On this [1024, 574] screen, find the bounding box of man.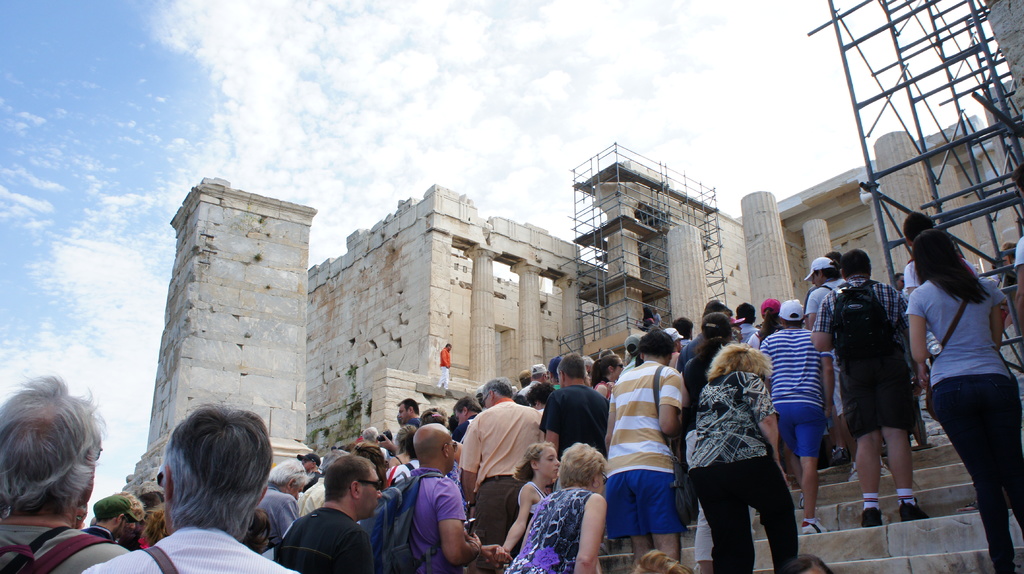
Bounding box: Rect(672, 317, 694, 349).
